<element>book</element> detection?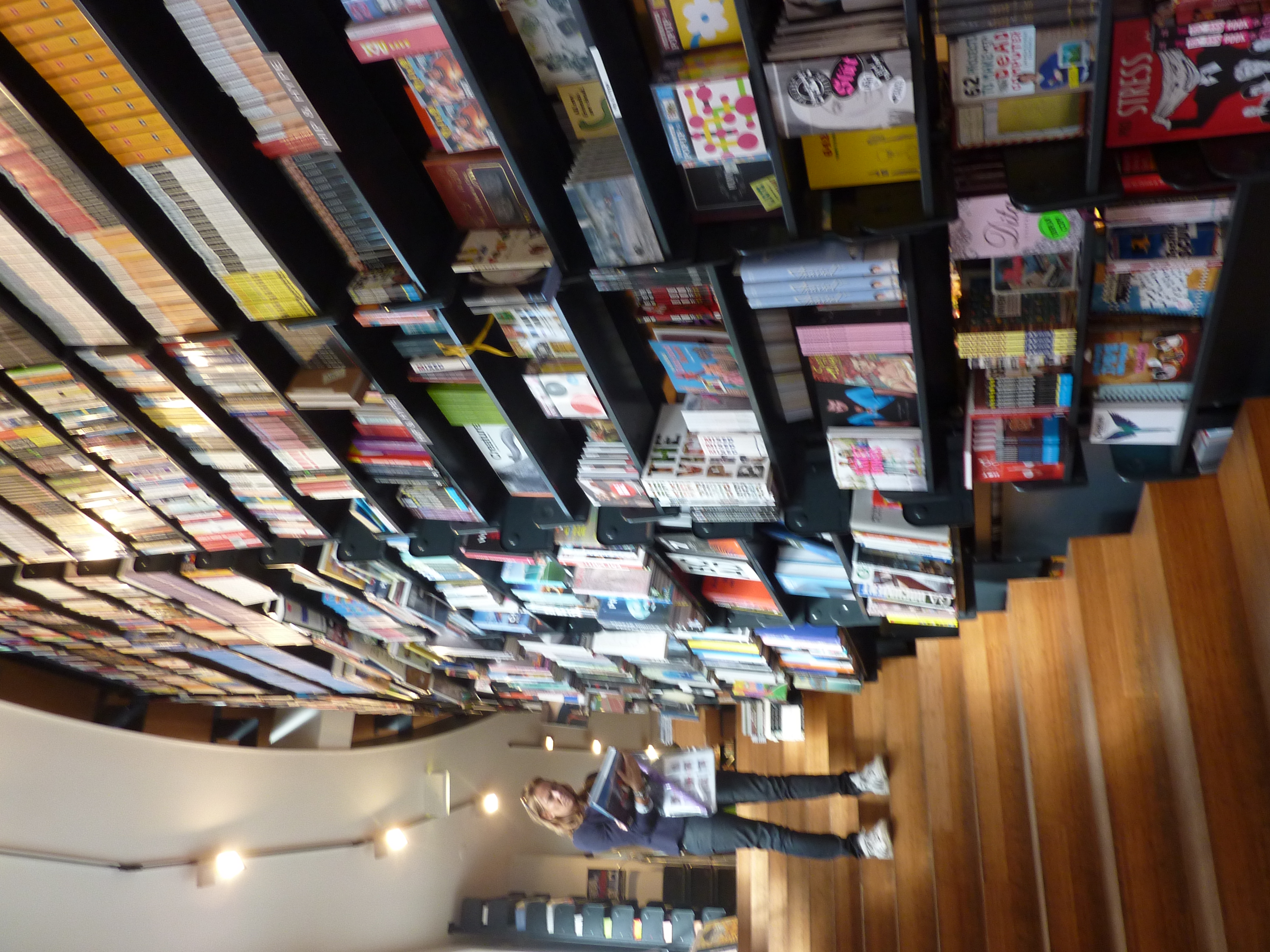
x1=205, y1=259, x2=226, y2=287
